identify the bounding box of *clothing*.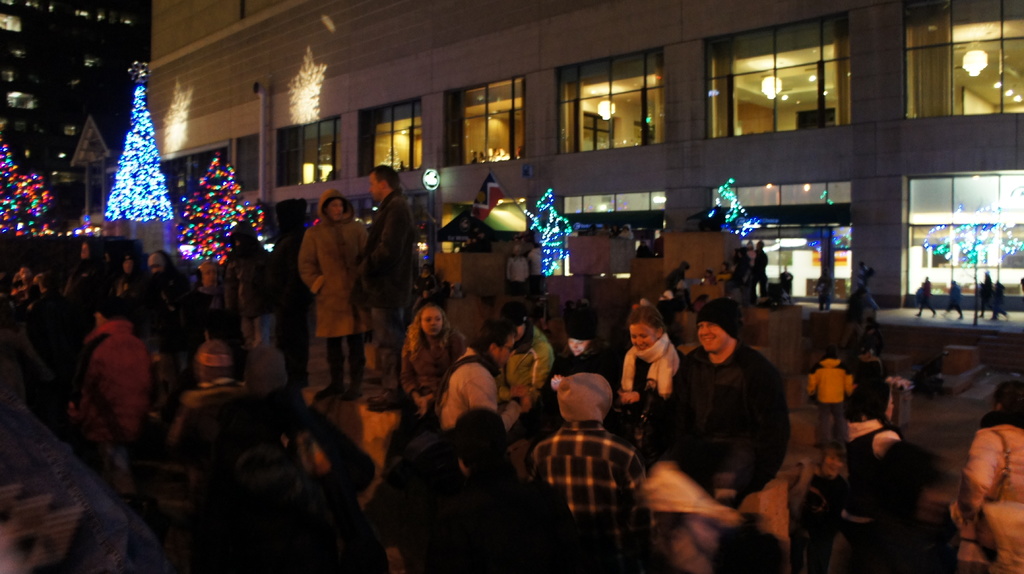
351, 191, 431, 351.
